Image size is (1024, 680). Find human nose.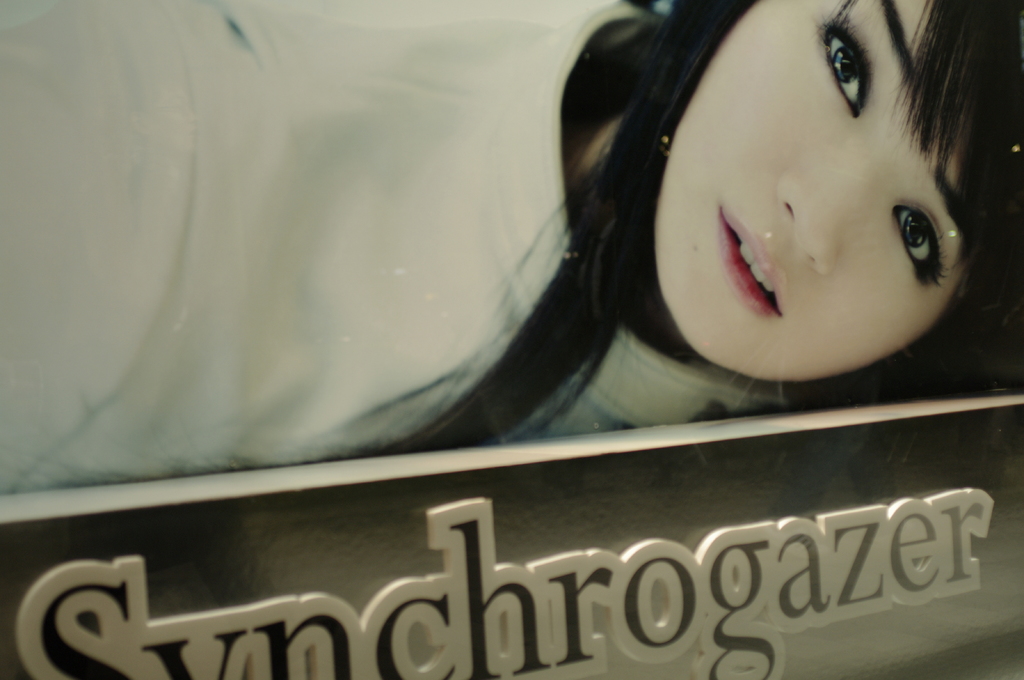
pyautogui.locateOnScreen(770, 141, 881, 274).
